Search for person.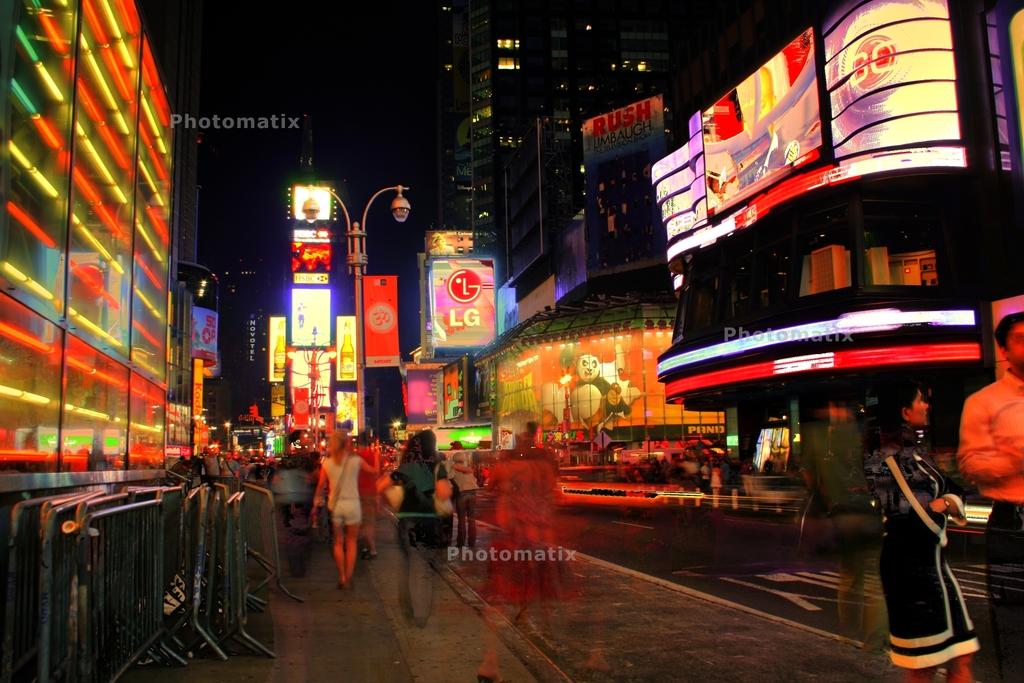
Found at 374, 427, 453, 630.
